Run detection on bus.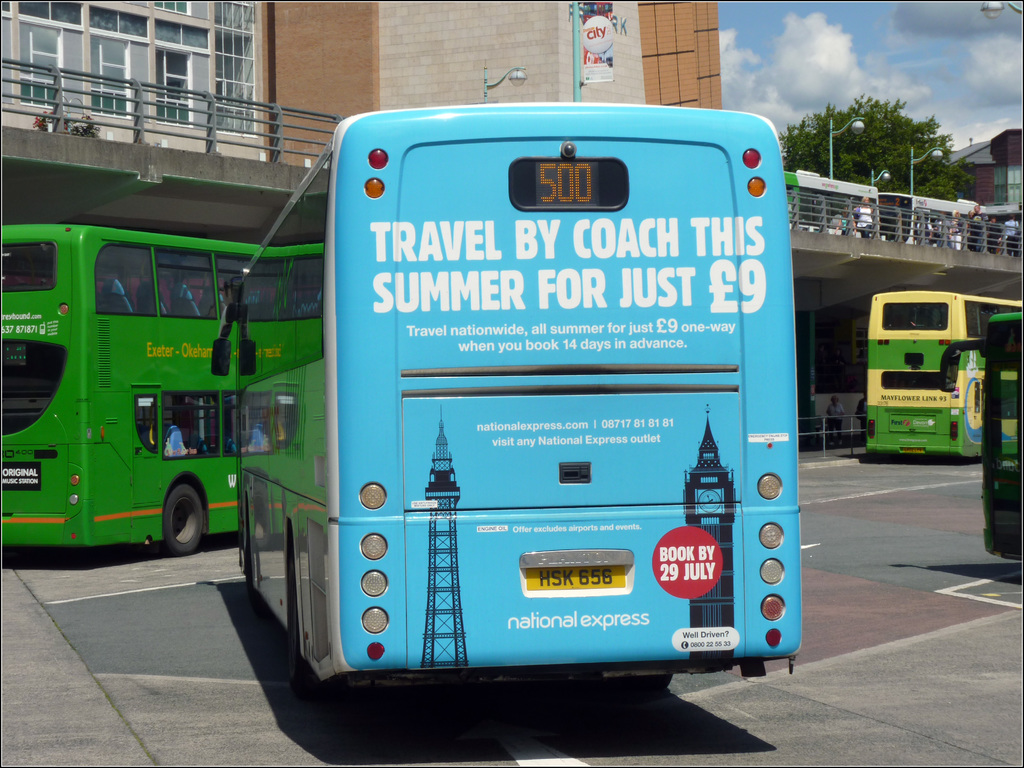
Result: box(210, 100, 800, 696).
